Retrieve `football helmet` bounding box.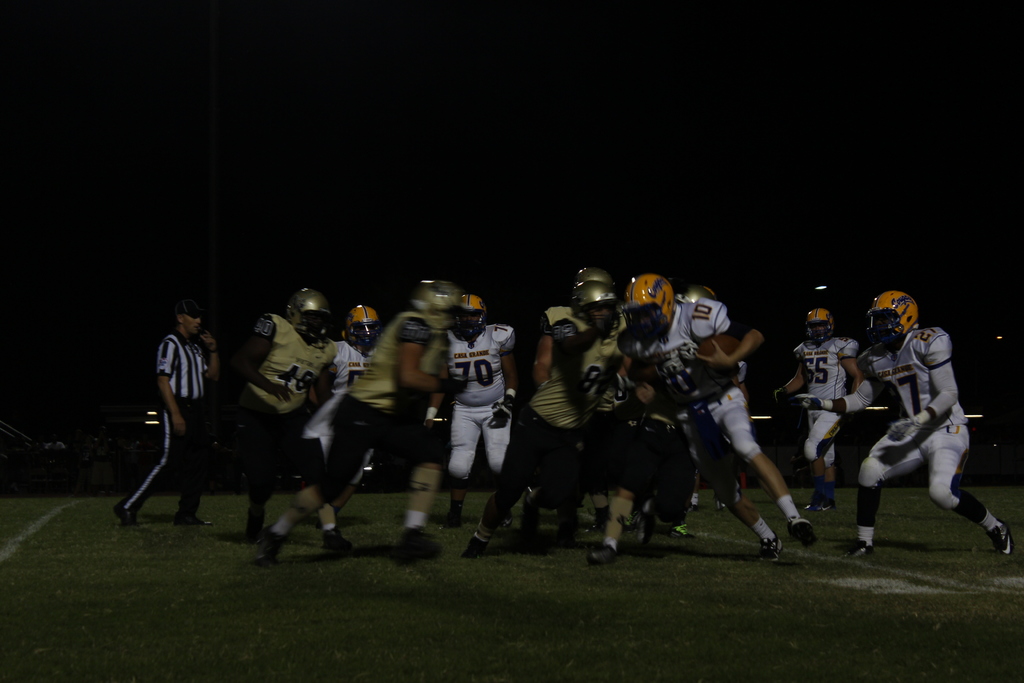
Bounding box: (346,302,383,349).
